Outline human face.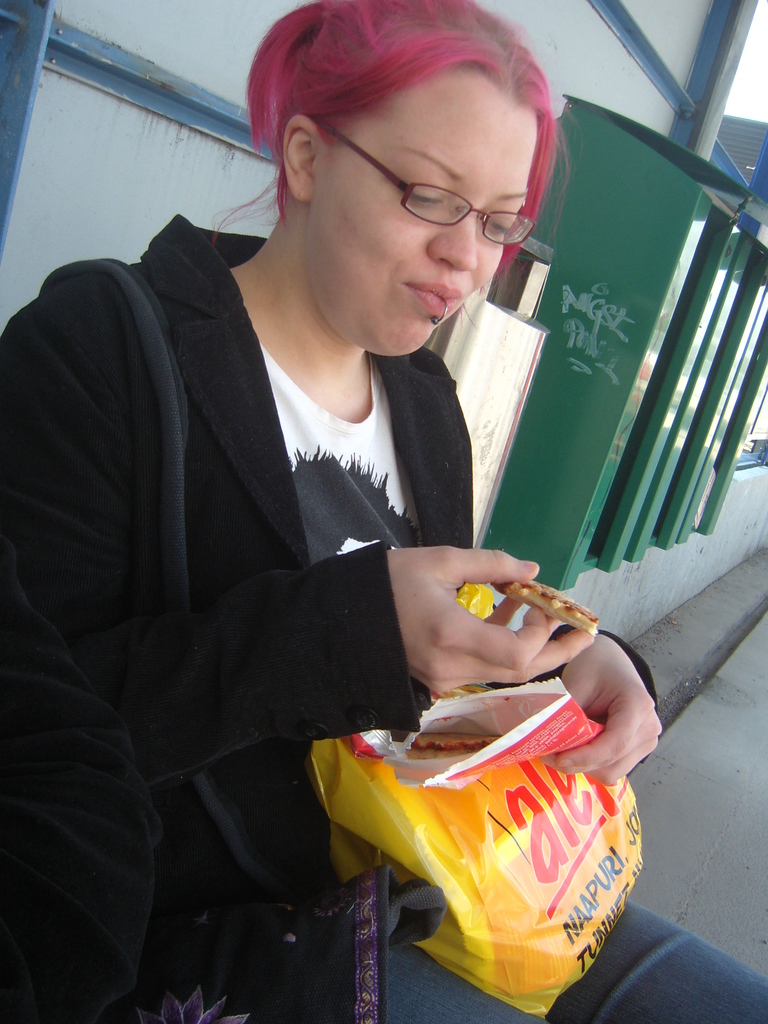
Outline: x1=305, y1=63, x2=534, y2=355.
